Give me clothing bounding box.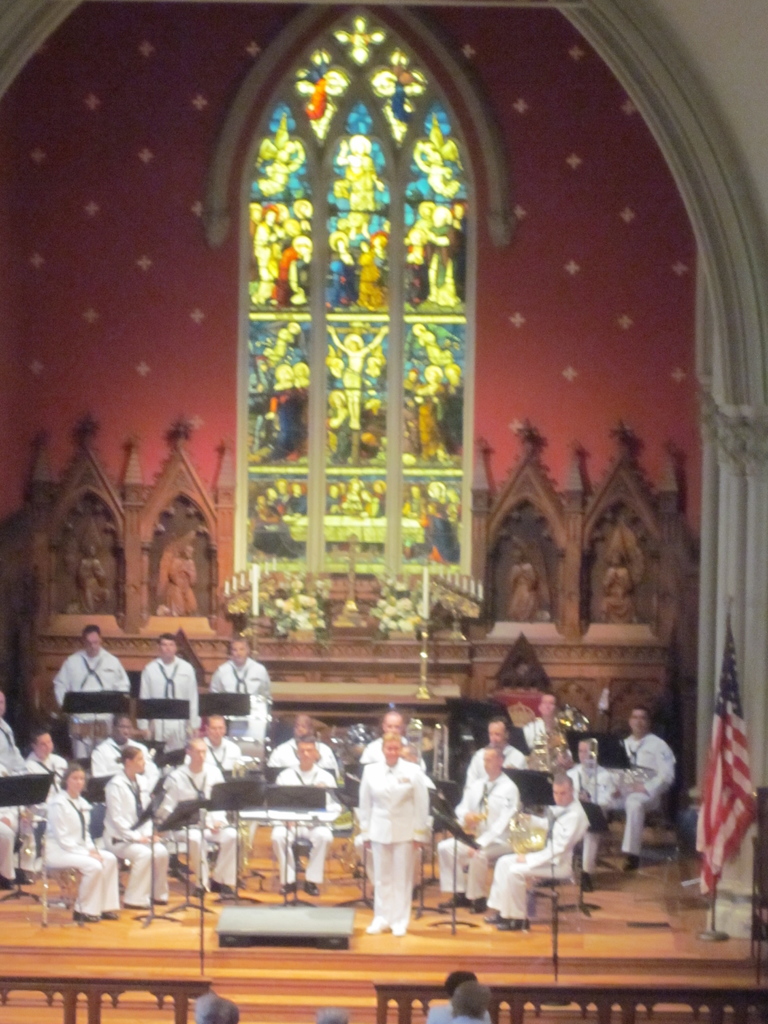
(left=479, top=809, right=611, bottom=929).
